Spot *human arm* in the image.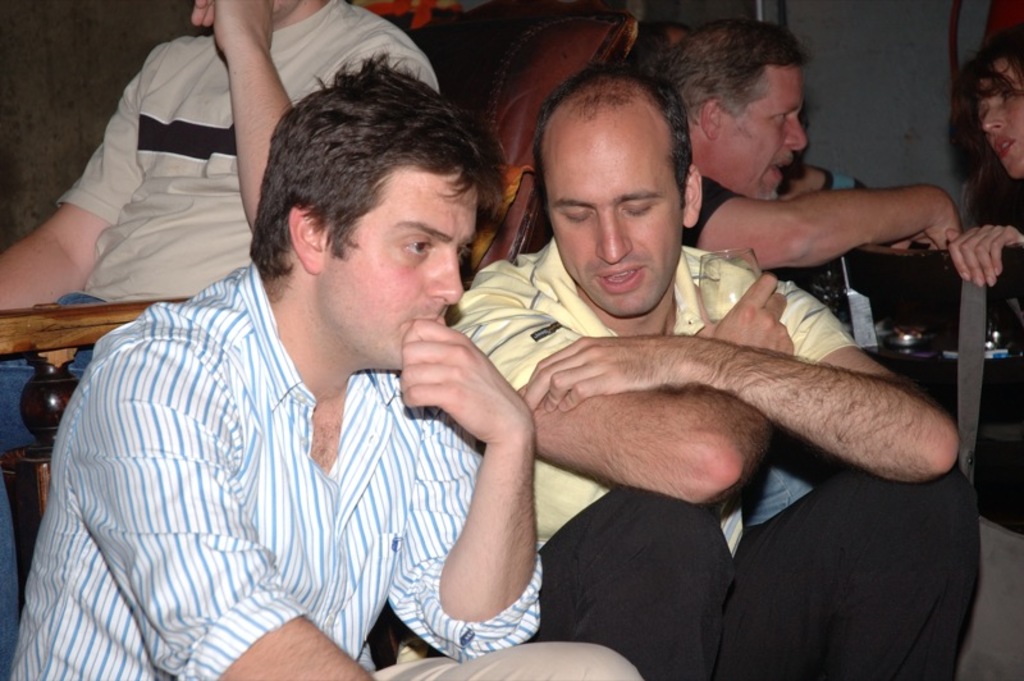
*human arm* found at Rect(383, 298, 567, 676).
